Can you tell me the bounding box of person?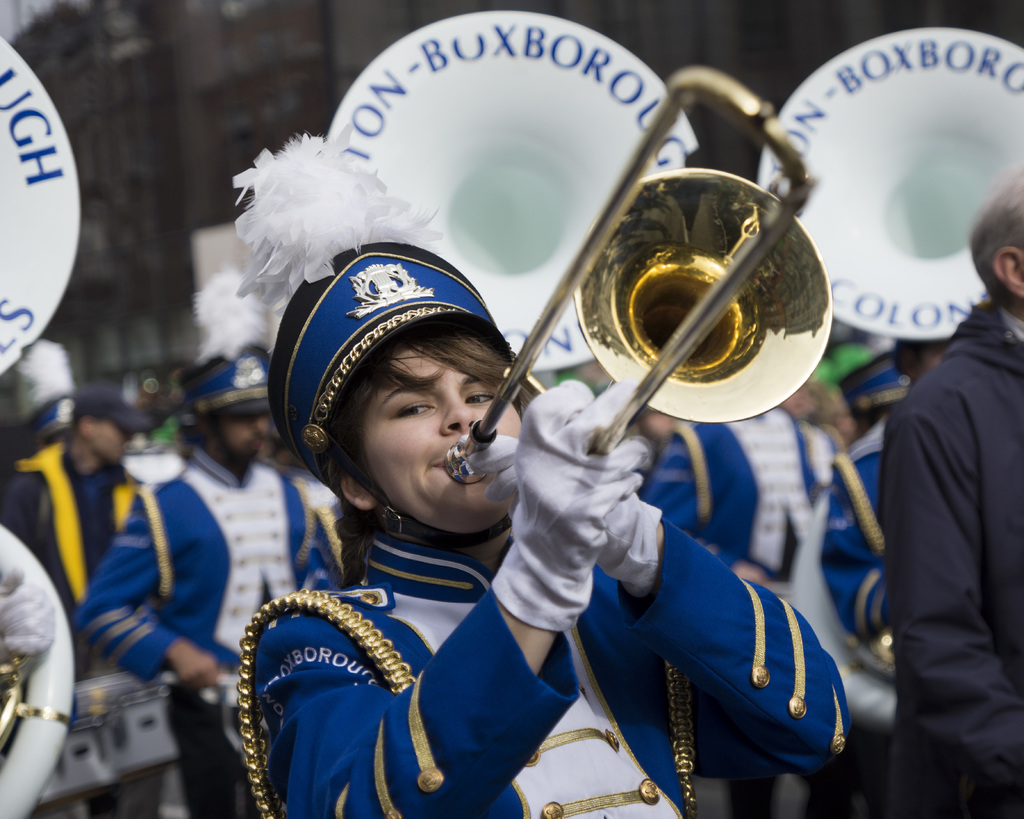
bbox(54, 349, 360, 818).
